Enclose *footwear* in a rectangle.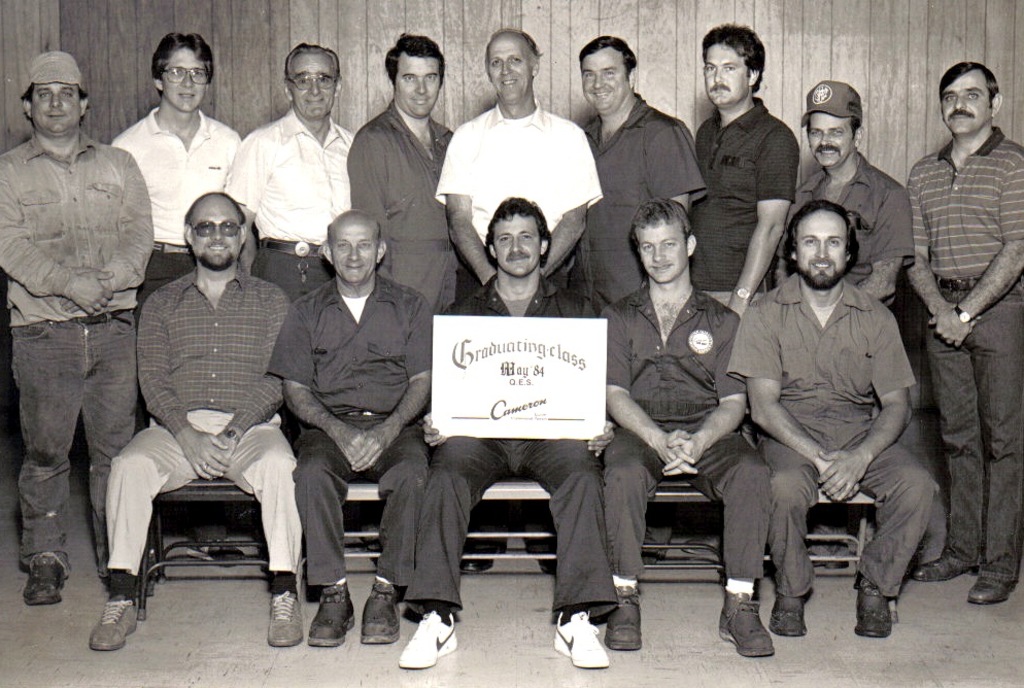
bbox(716, 586, 775, 658).
